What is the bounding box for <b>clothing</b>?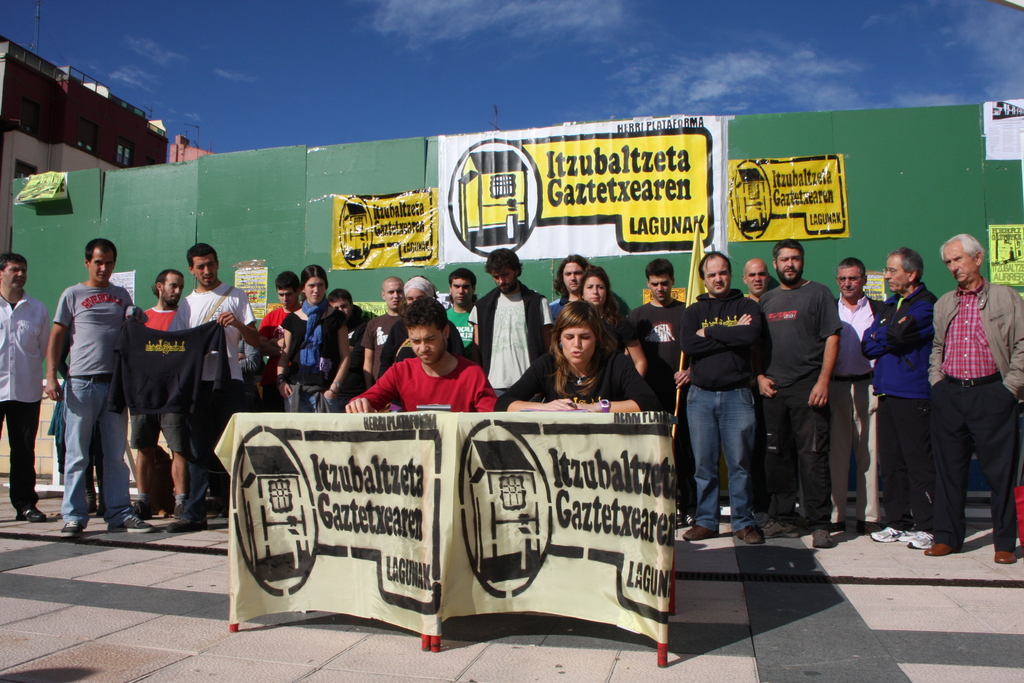
683/288/769/525.
